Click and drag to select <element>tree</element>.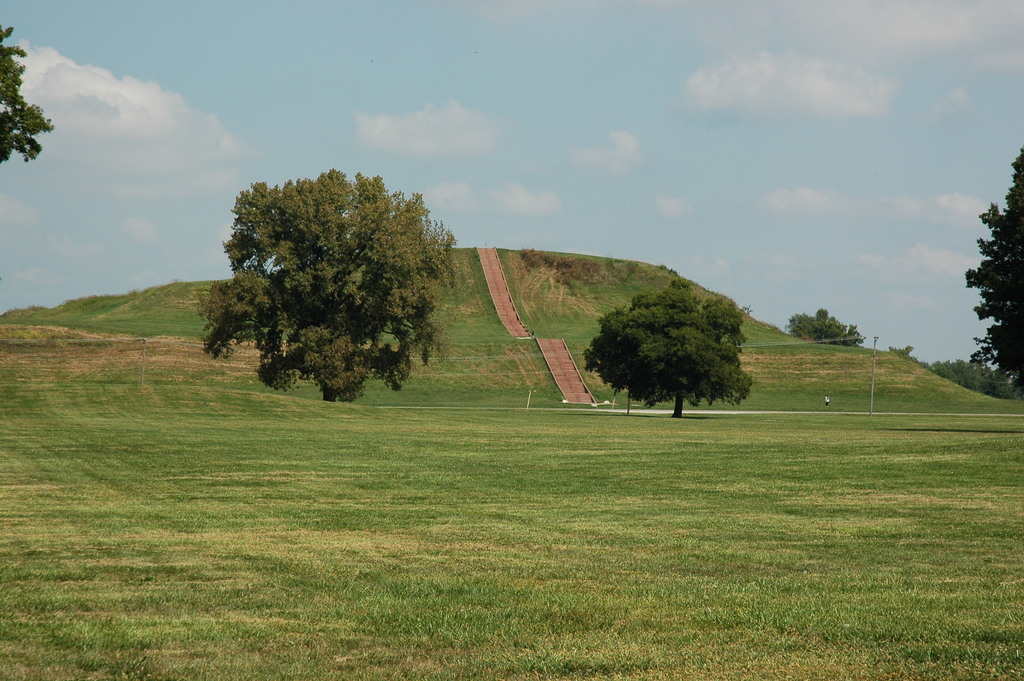
Selection: (194,167,472,405).
